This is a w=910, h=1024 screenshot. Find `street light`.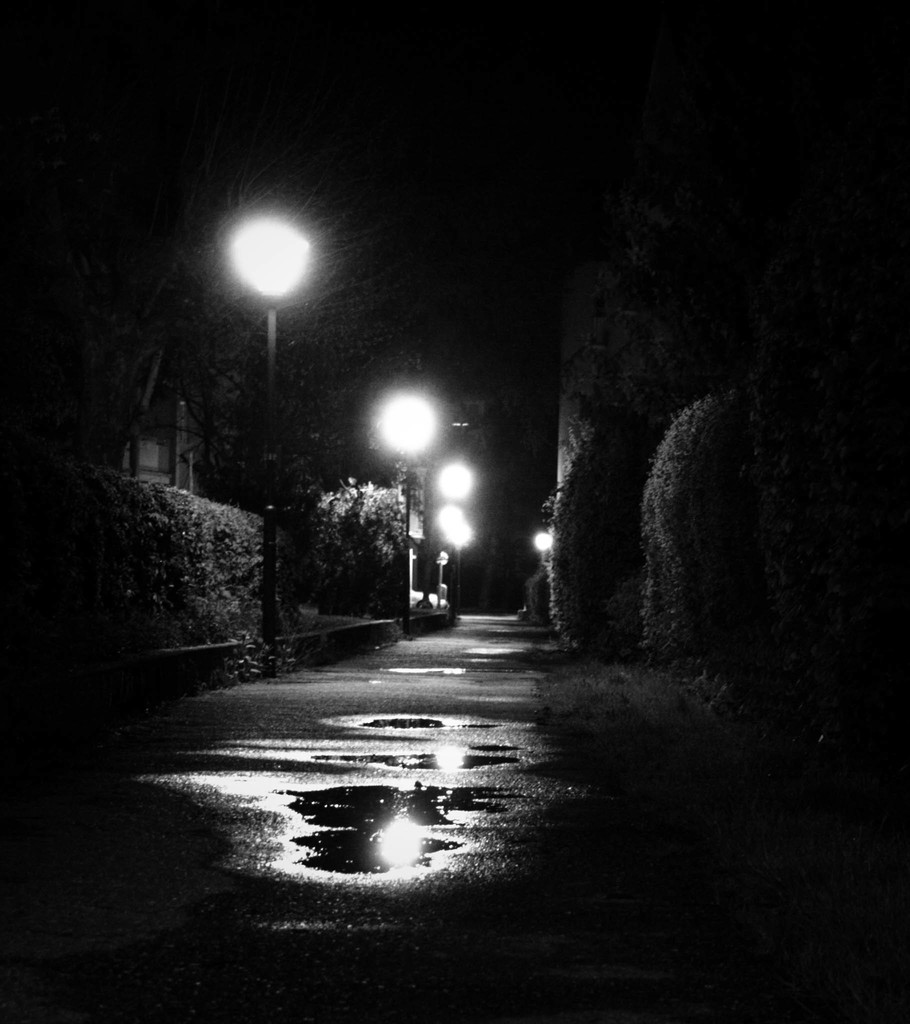
Bounding box: 427:450:473:495.
